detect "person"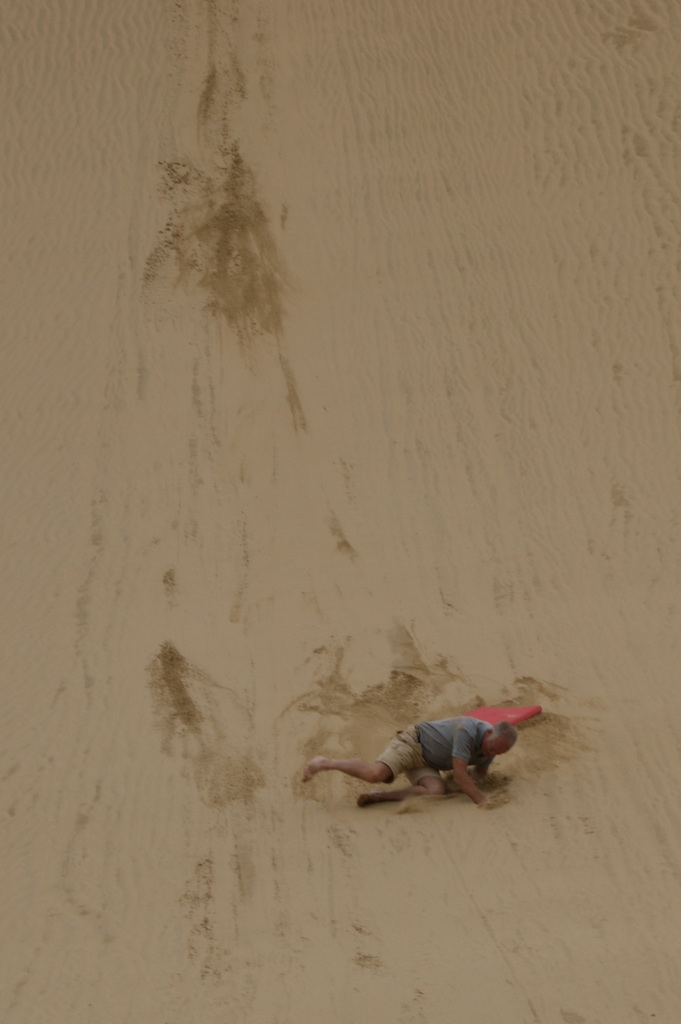
box=[288, 697, 568, 812]
